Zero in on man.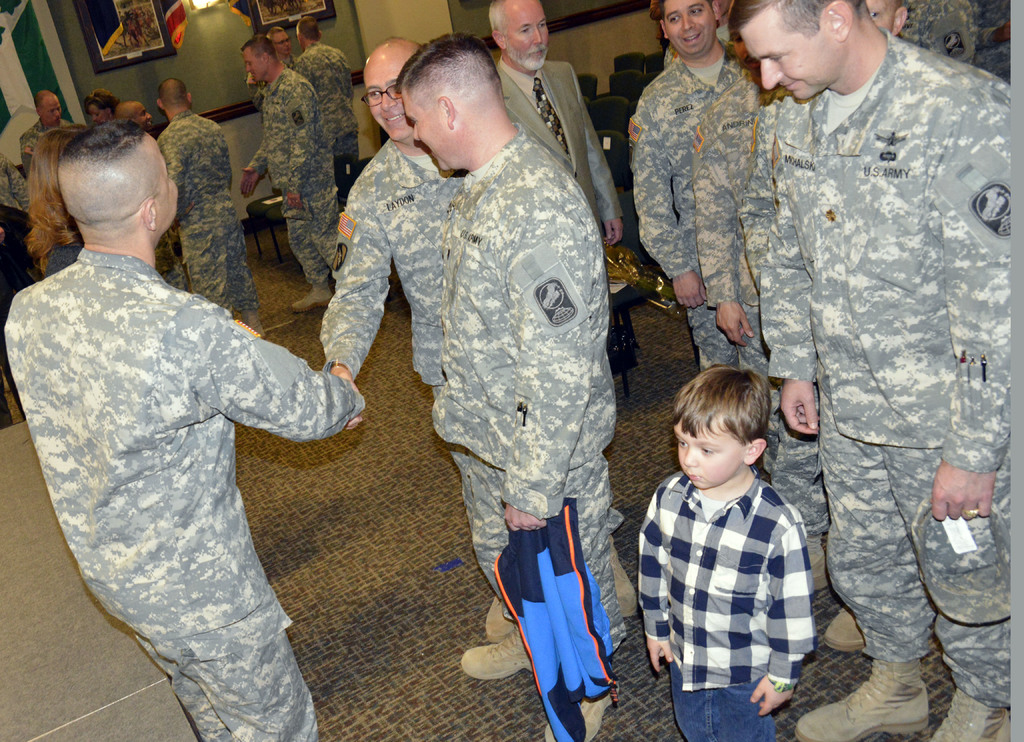
Zeroed in: [x1=883, y1=0, x2=1007, y2=91].
